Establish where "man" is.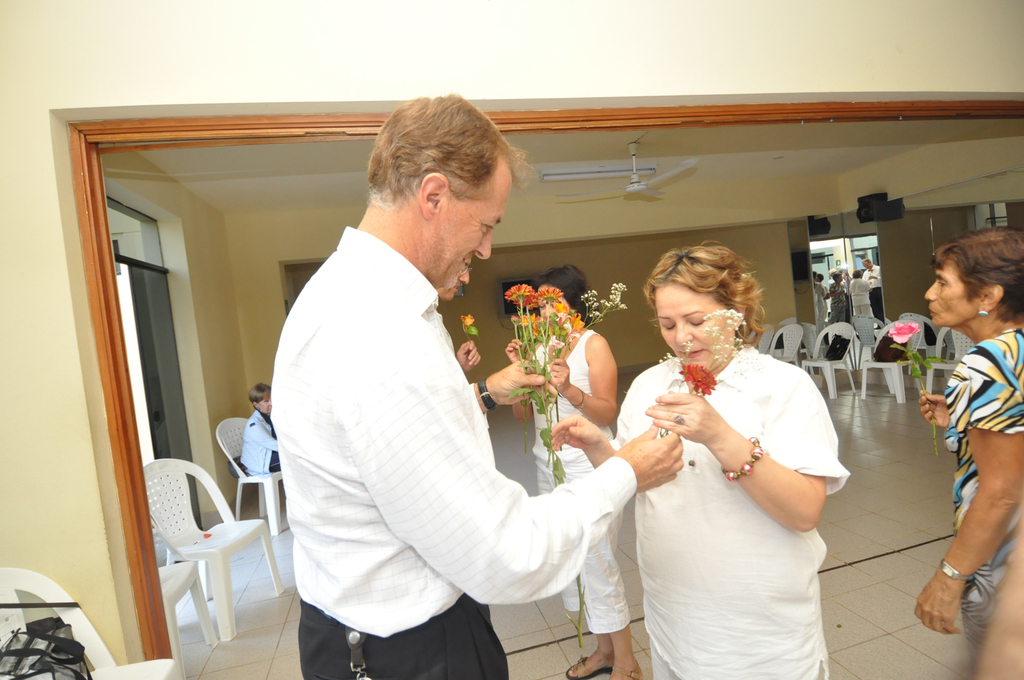
Established at rect(266, 131, 662, 662).
